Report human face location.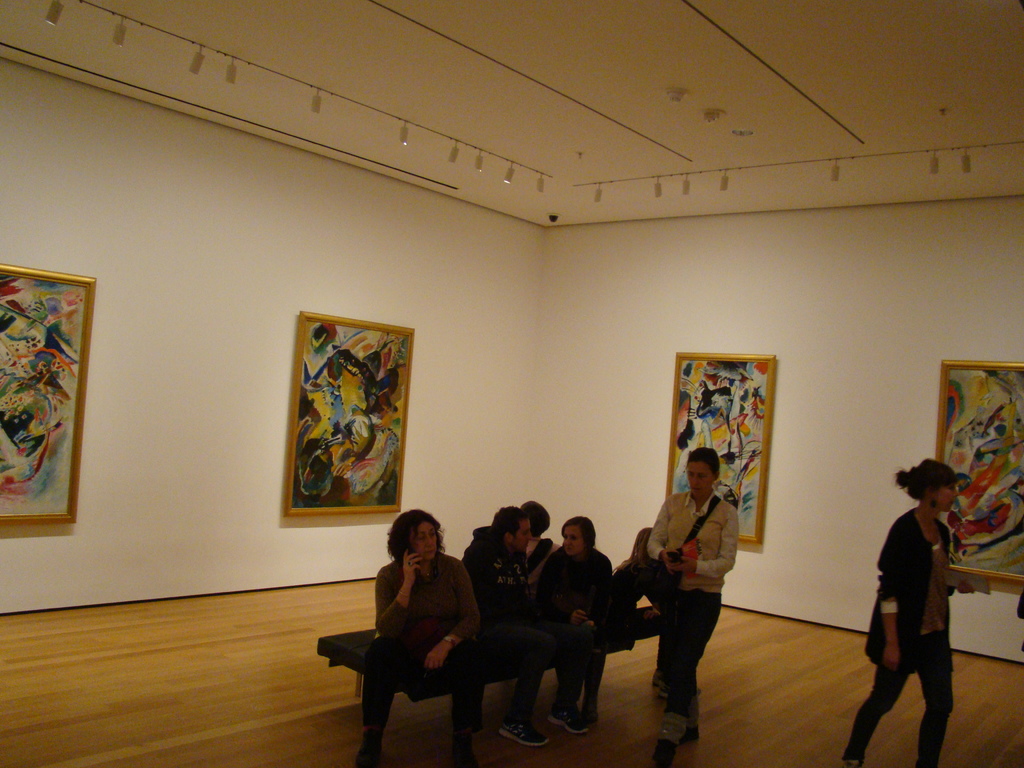
Report: [686,460,712,499].
